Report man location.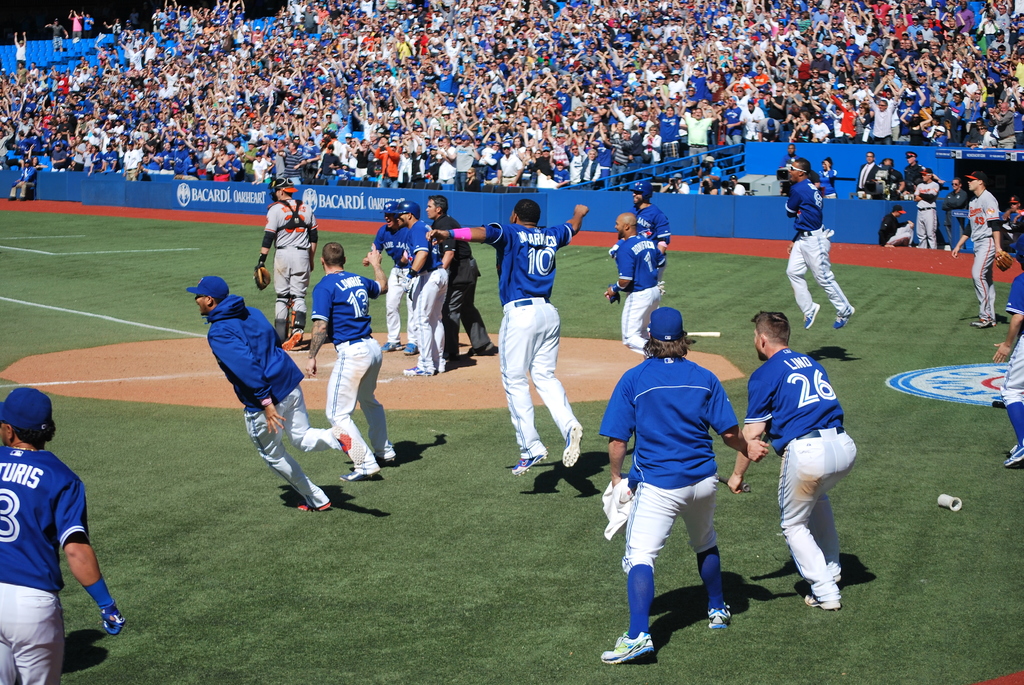
Report: [590, 292, 742, 656].
